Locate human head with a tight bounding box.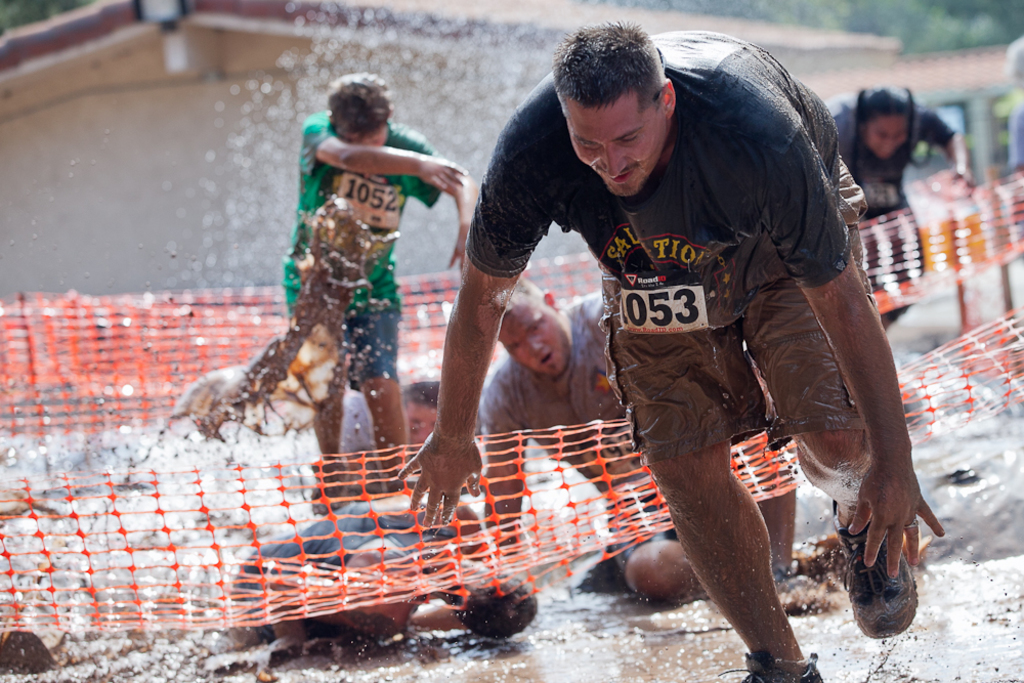
crop(852, 79, 914, 161).
